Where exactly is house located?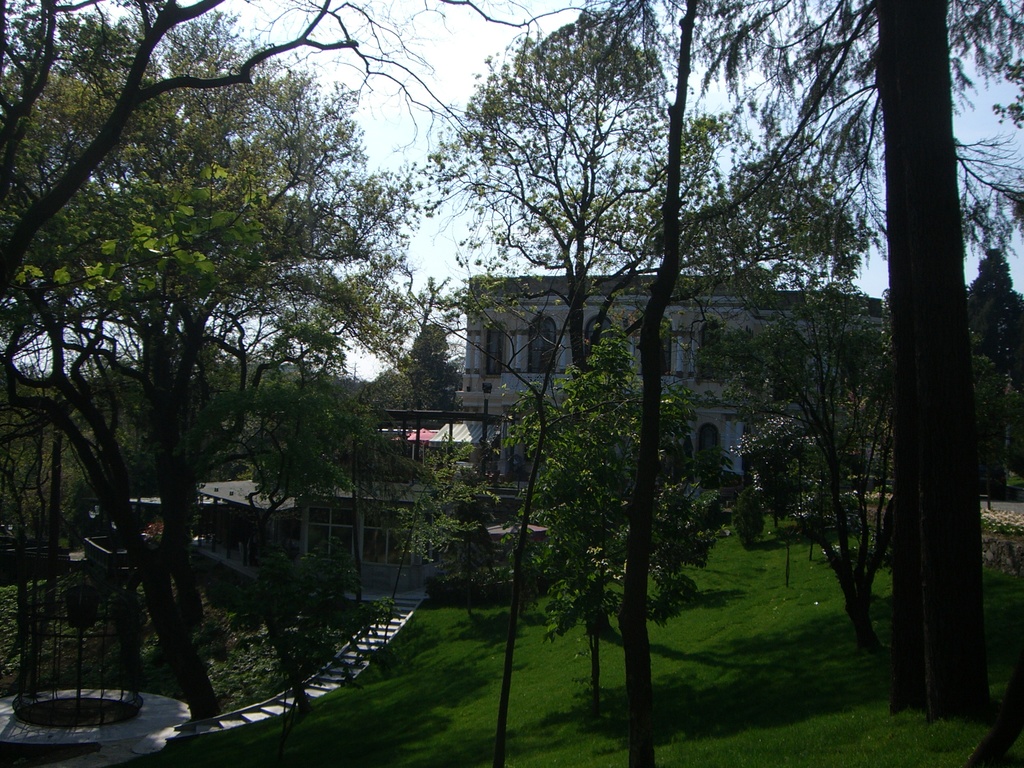
Its bounding box is box(193, 477, 497, 605).
